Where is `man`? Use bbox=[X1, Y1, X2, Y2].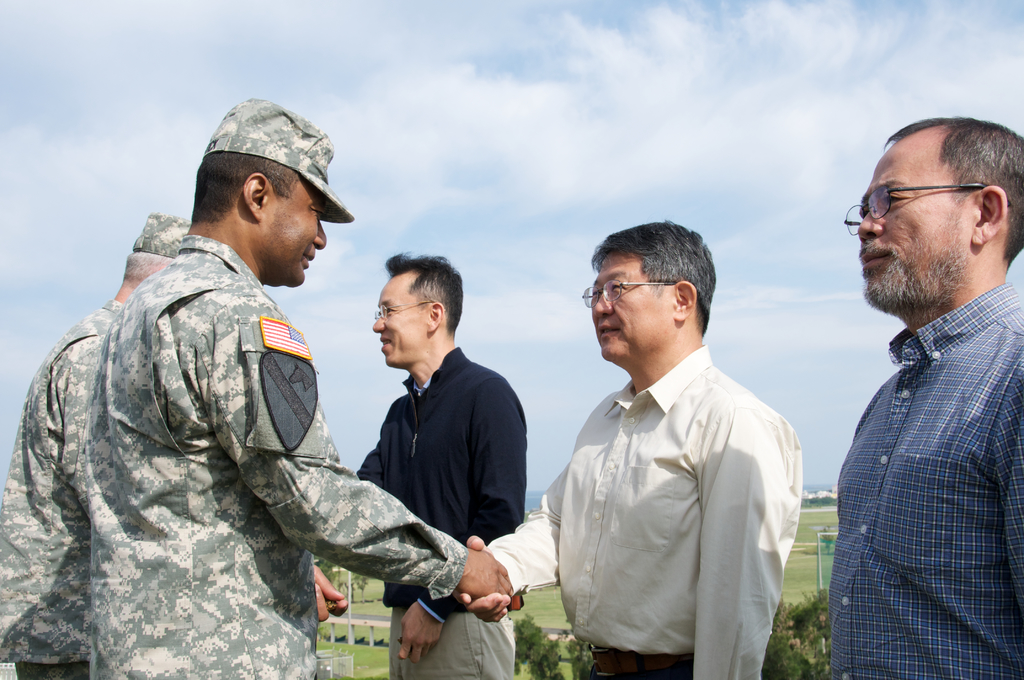
bbox=[0, 209, 351, 679].
